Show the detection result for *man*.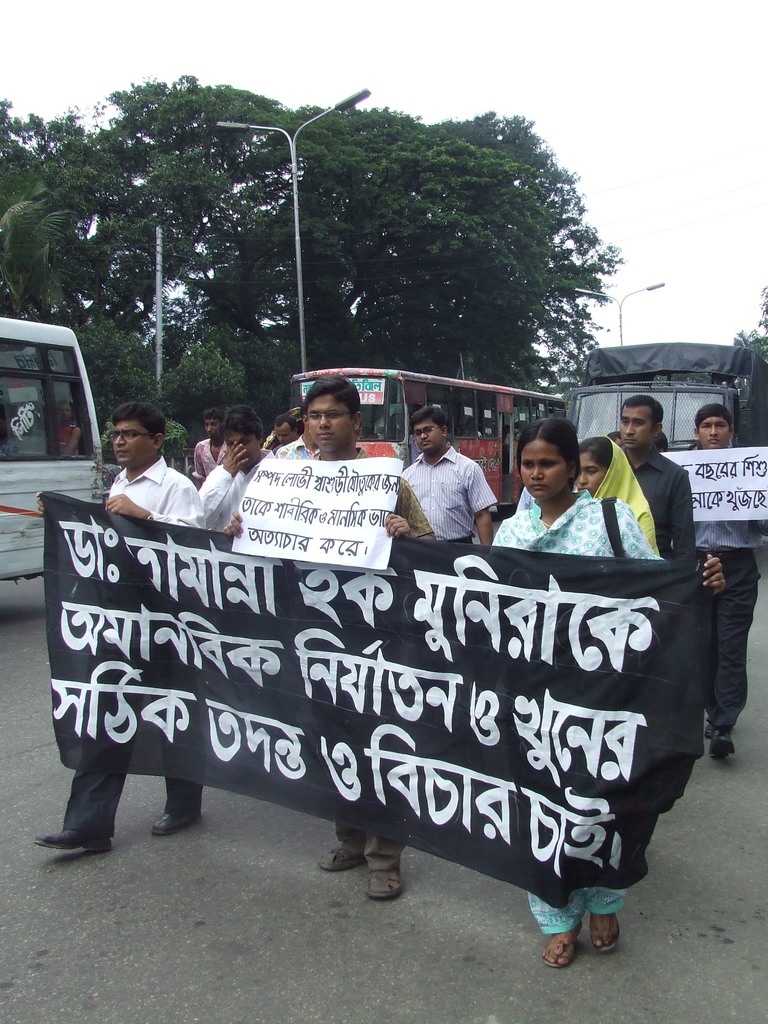
box(676, 398, 767, 767).
